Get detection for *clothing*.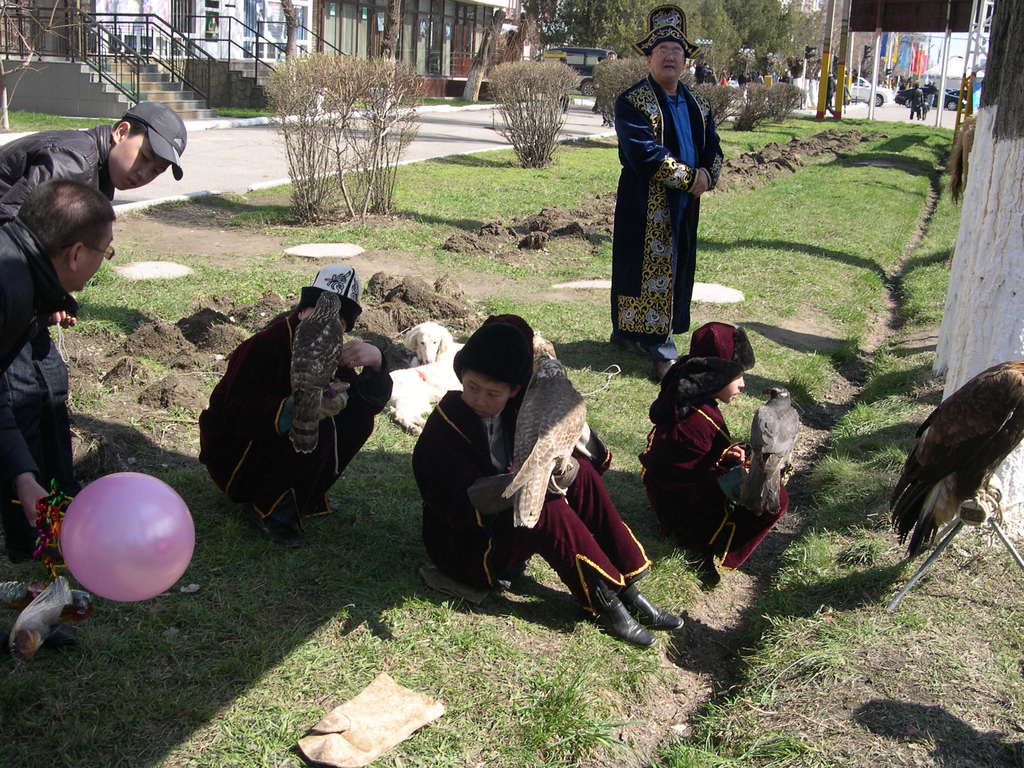
Detection: [left=417, top=387, right=641, bottom=609].
